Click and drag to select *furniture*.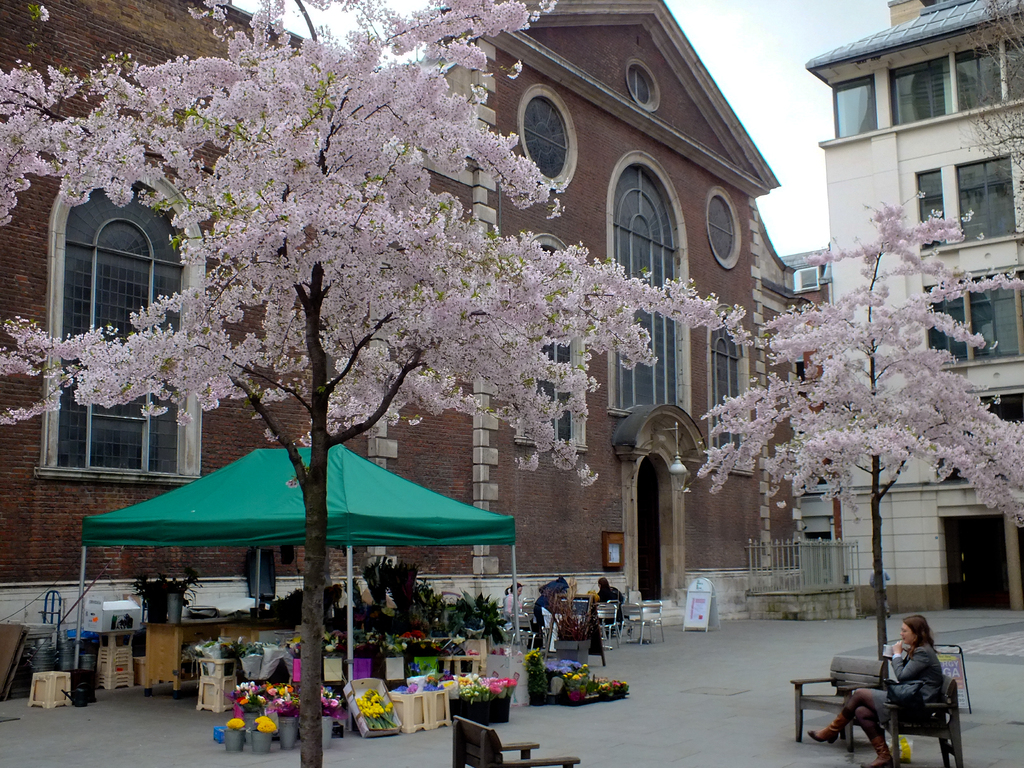
Selection: BBox(196, 659, 241, 718).
